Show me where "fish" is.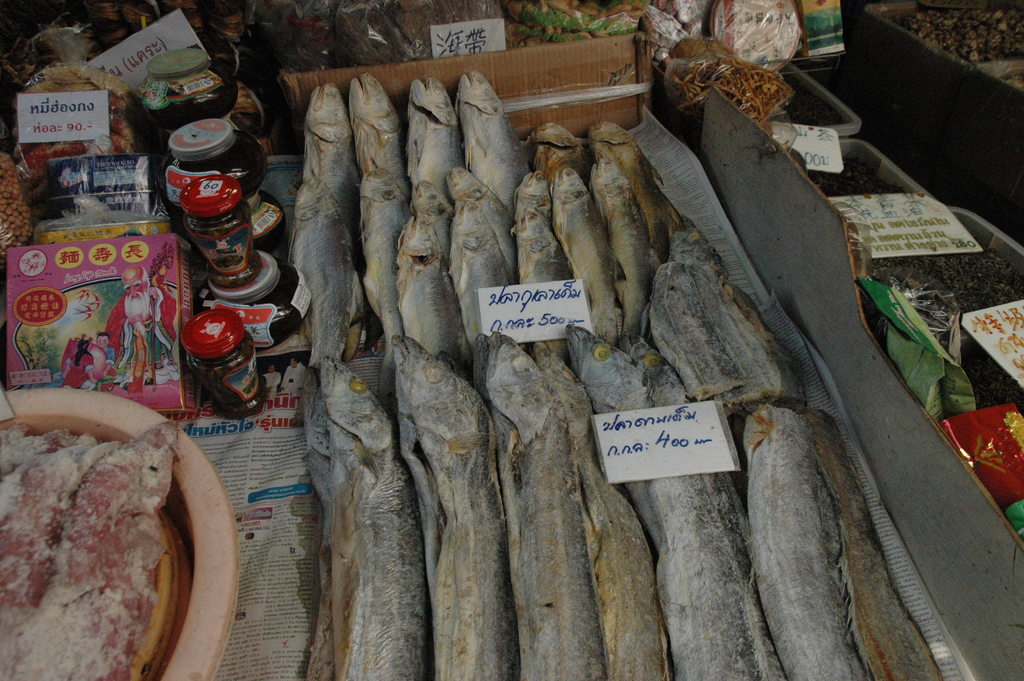
"fish" is at bbox=(803, 400, 940, 680).
